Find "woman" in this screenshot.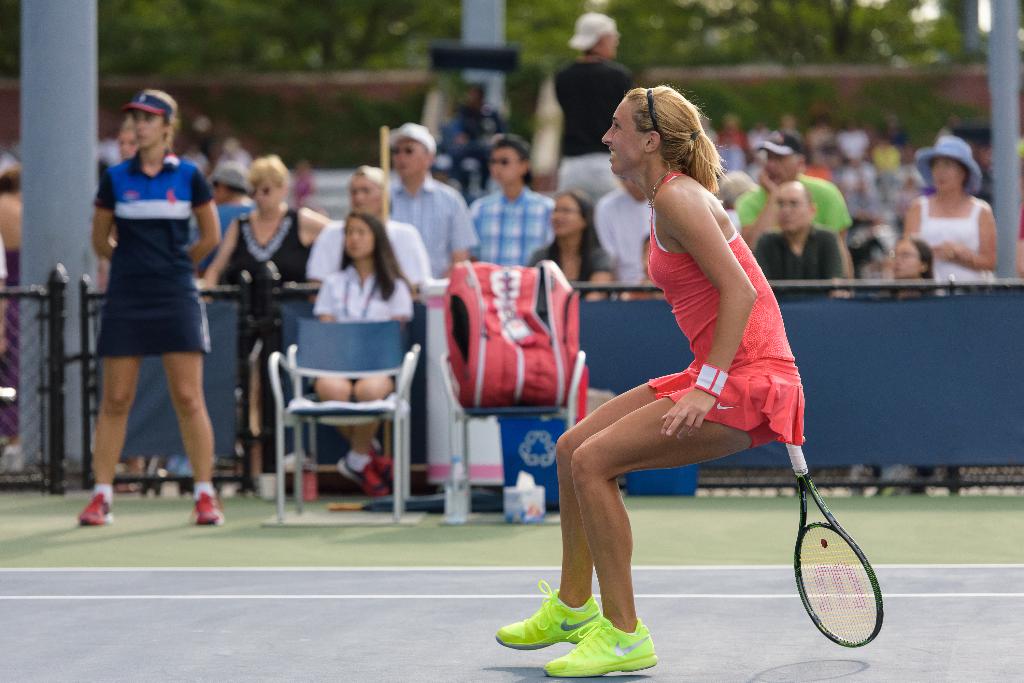
The bounding box for "woman" is region(311, 215, 417, 496).
